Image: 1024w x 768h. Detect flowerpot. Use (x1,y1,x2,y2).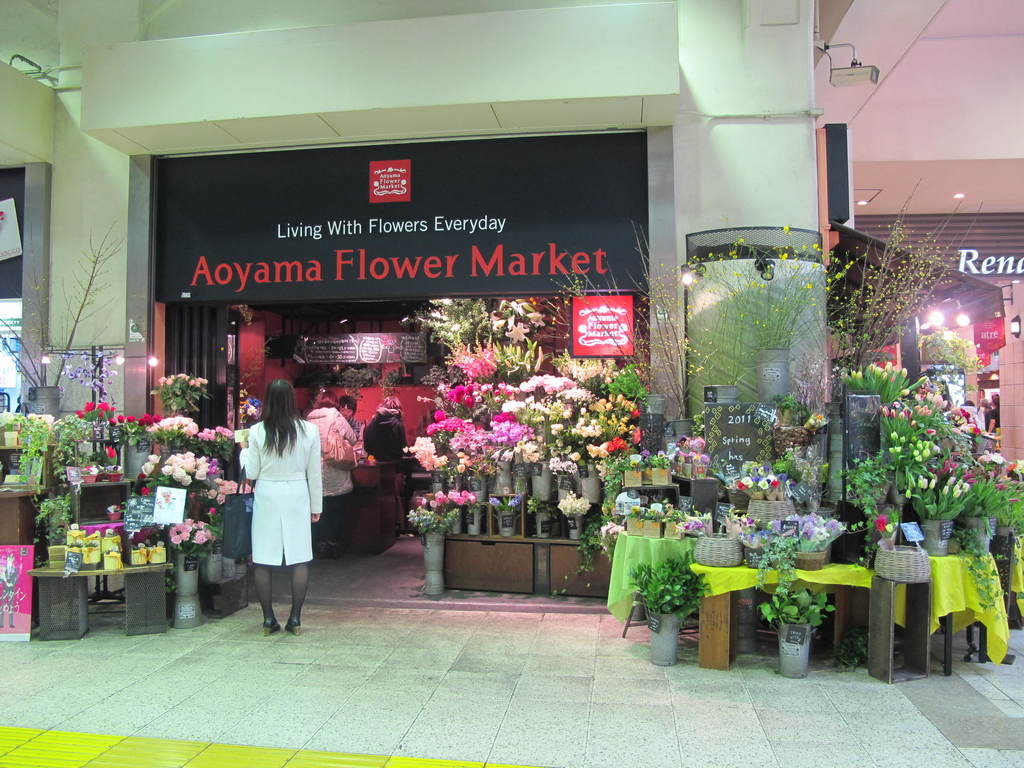
(422,533,444,596).
